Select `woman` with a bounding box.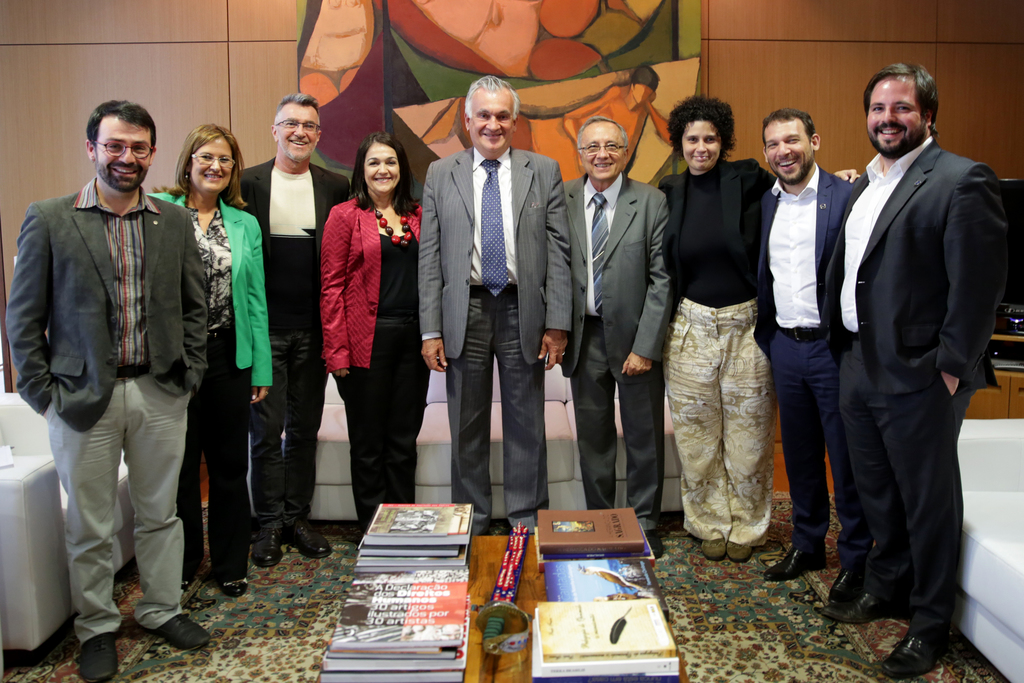
[657,95,864,566].
